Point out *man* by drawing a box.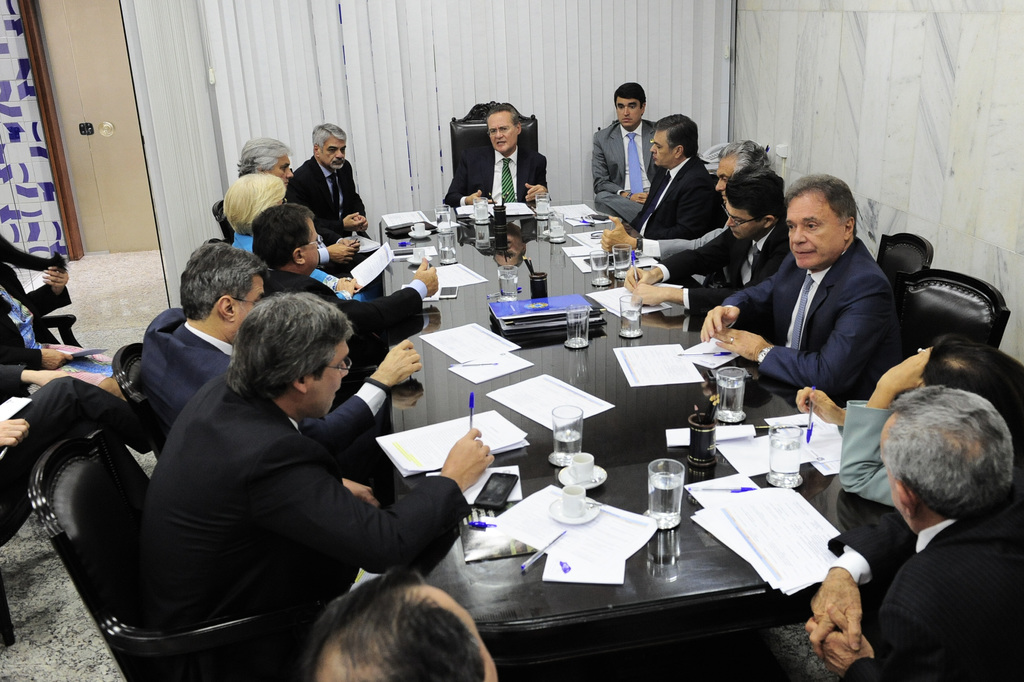
left=286, top=121, right=372, bottom=237.
